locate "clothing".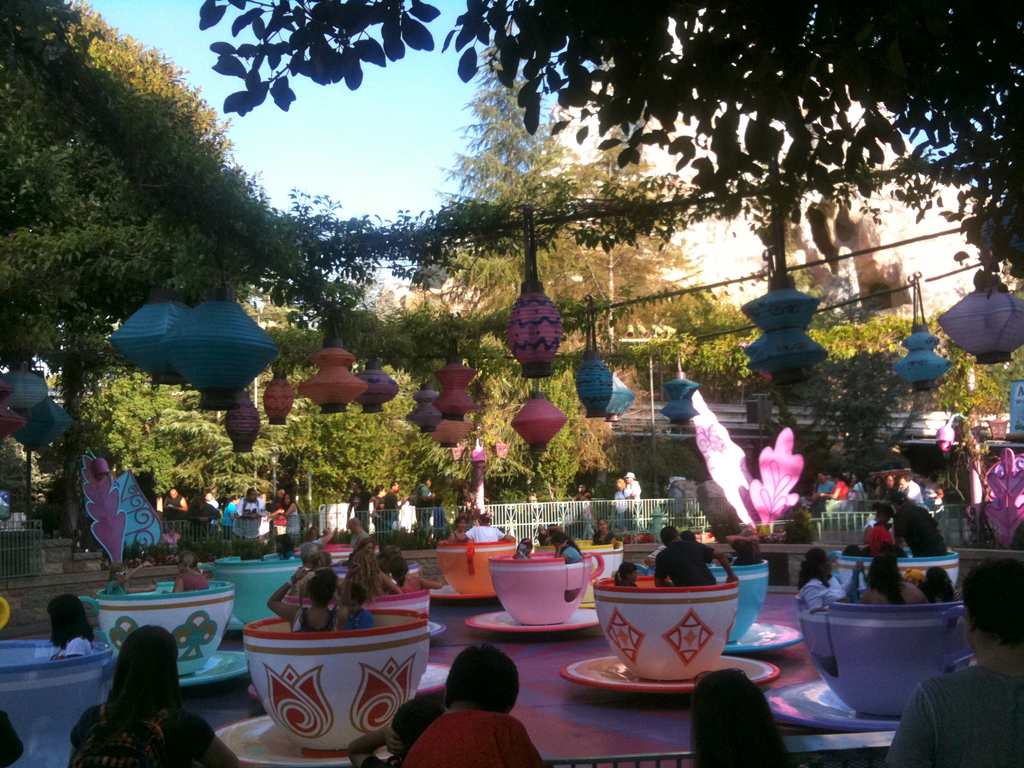
Bounding box: [x1=385, y1=487, x2=403, y2=535].
